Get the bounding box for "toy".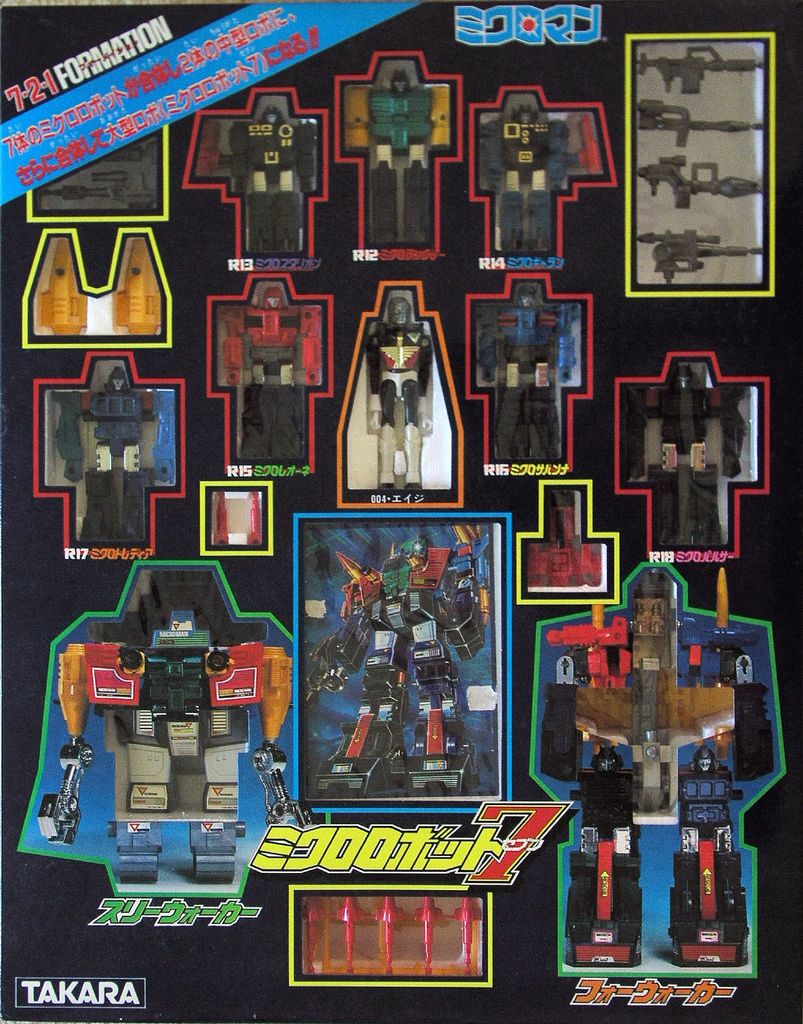
(x1=366, y1=74, x2=436, y2=237).
